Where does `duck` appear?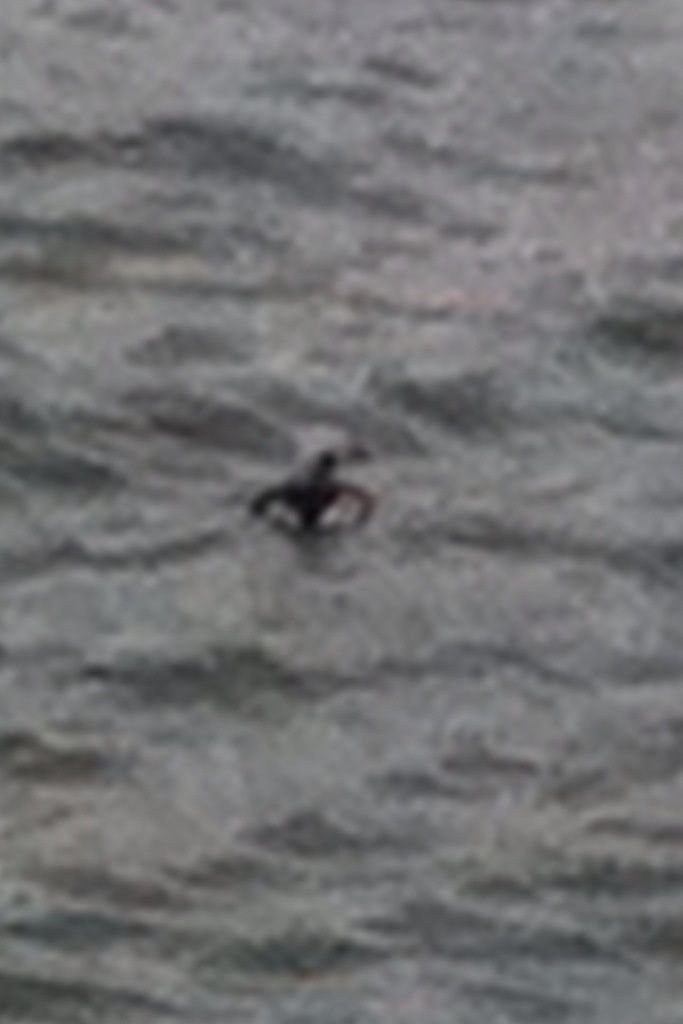
Appears at [x1=249, y1=446, x2=390, y2=530].
